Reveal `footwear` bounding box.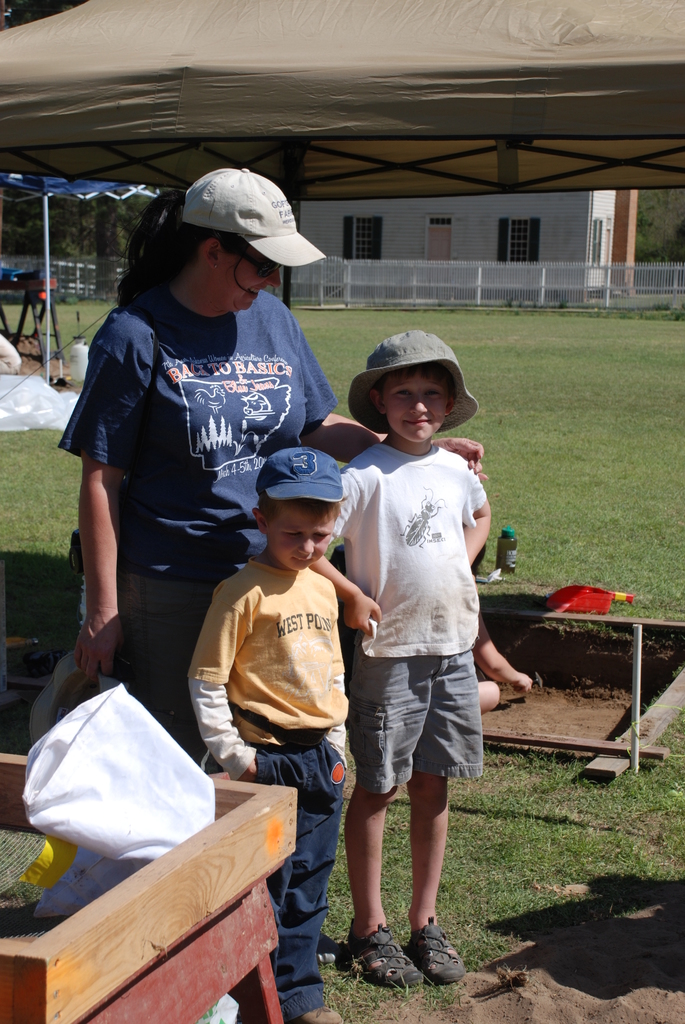
Revealed: (348, 919, 423, 989).
